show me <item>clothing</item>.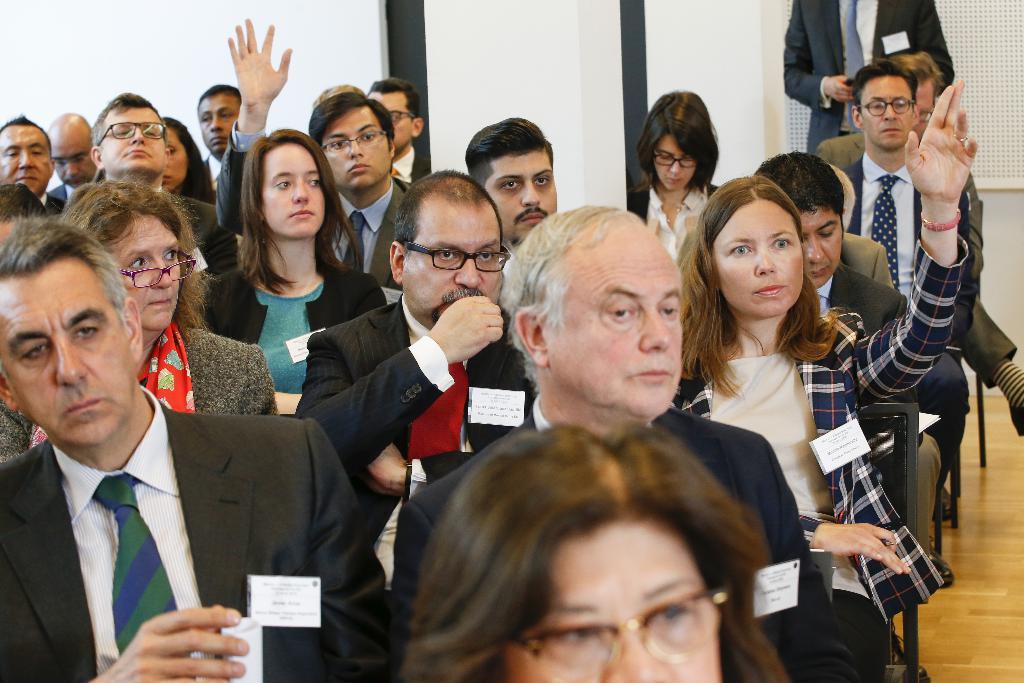
<item>clothing</item> is here: [x1=803, y1=263, x2=917, y2=407].
